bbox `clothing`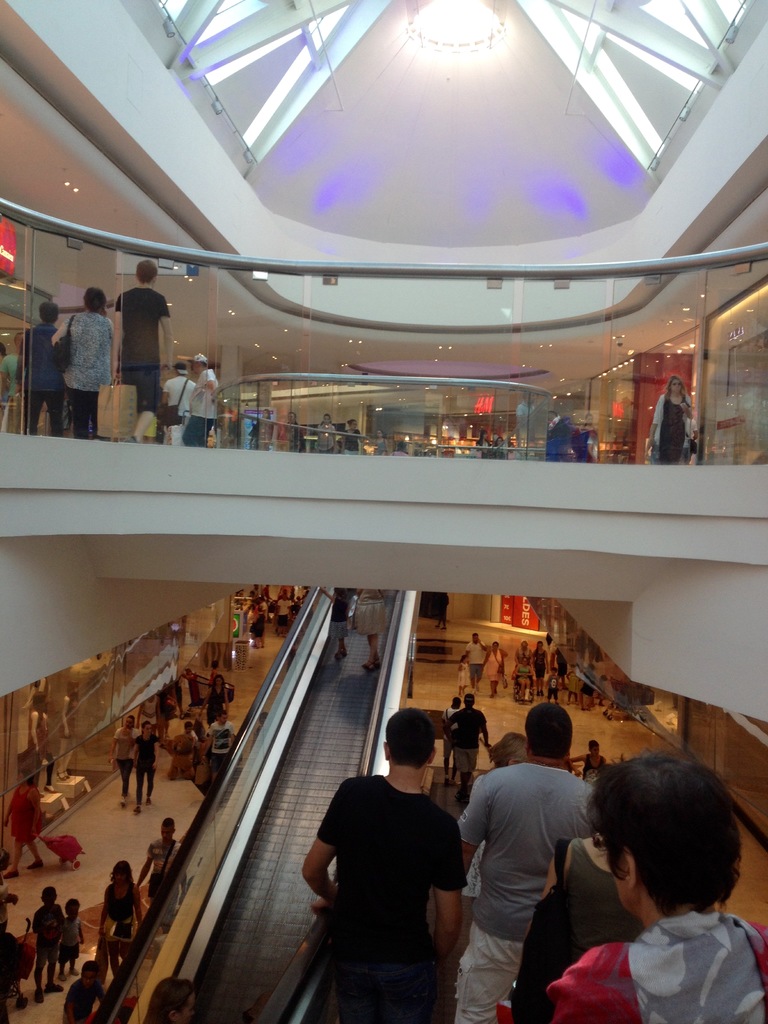
BBox(513, 404, 537, 435)
